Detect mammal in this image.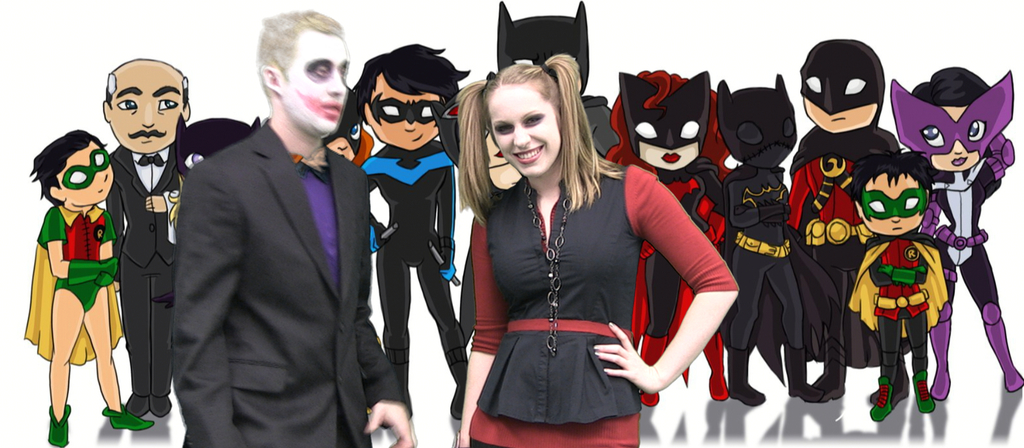
Detection: left=604, top=72, right=727, bottom=402.
